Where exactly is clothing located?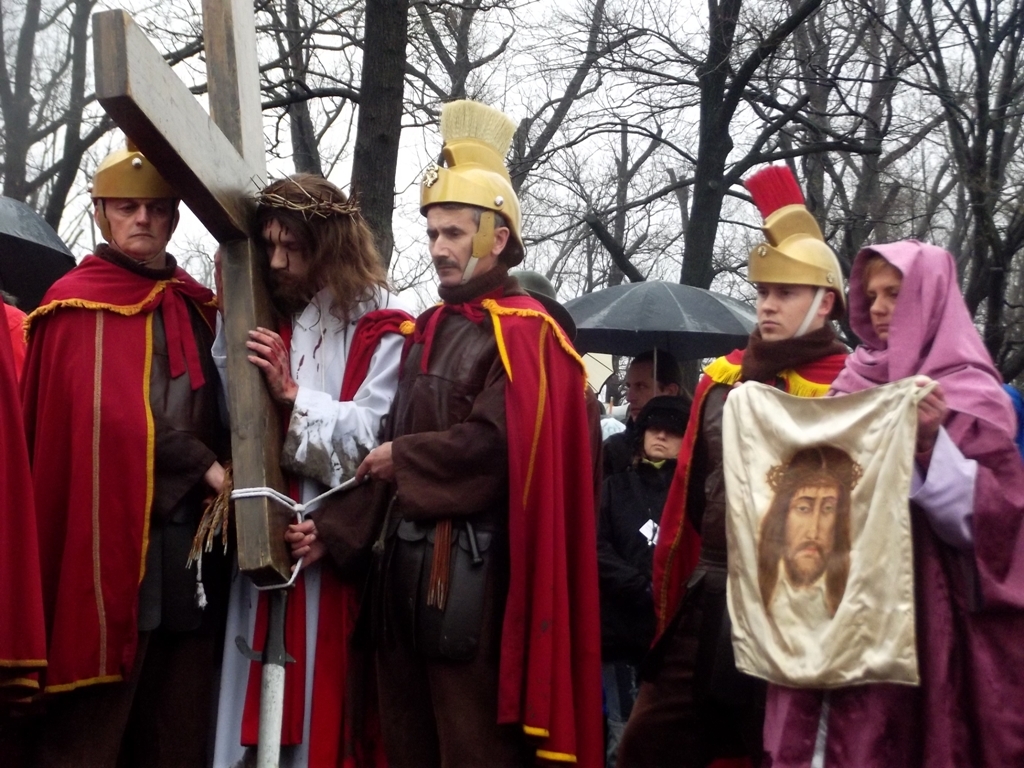
Its bounding box is <box>321,270,609,767</box>.
